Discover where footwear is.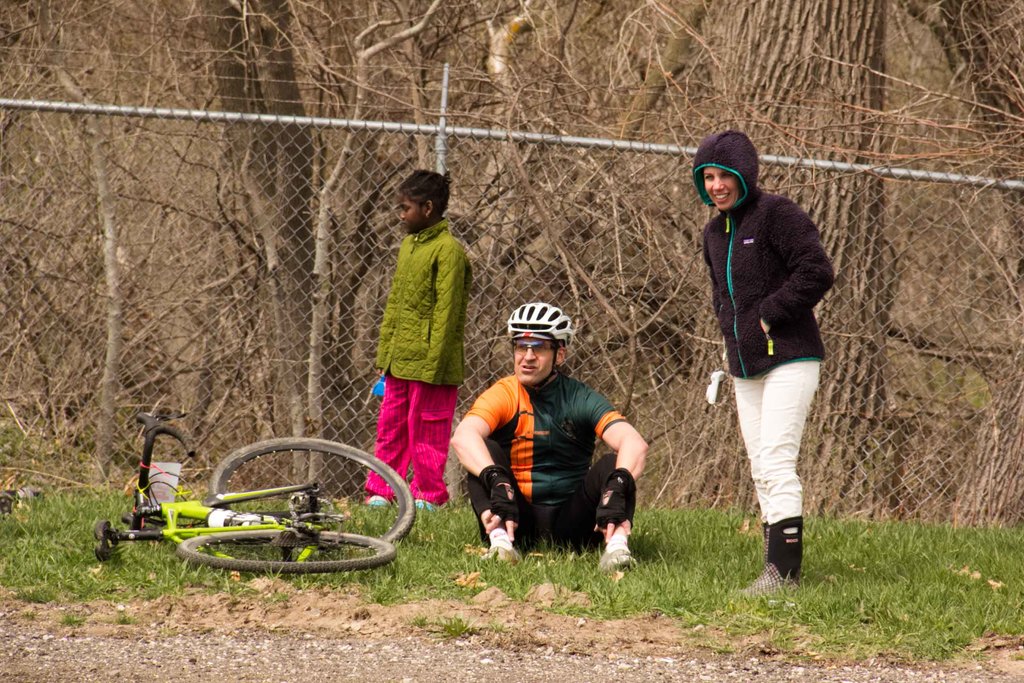
Discovered at [747,514,801,604].
